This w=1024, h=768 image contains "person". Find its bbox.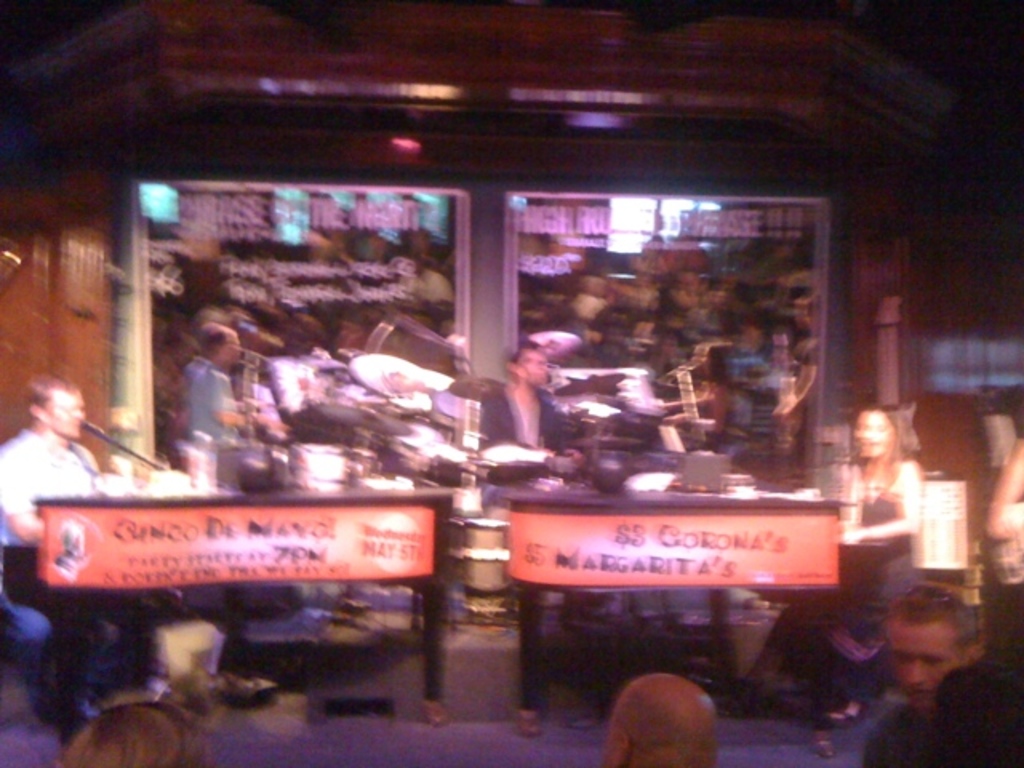
(left=61, top=698, right=219, bottom=766).
